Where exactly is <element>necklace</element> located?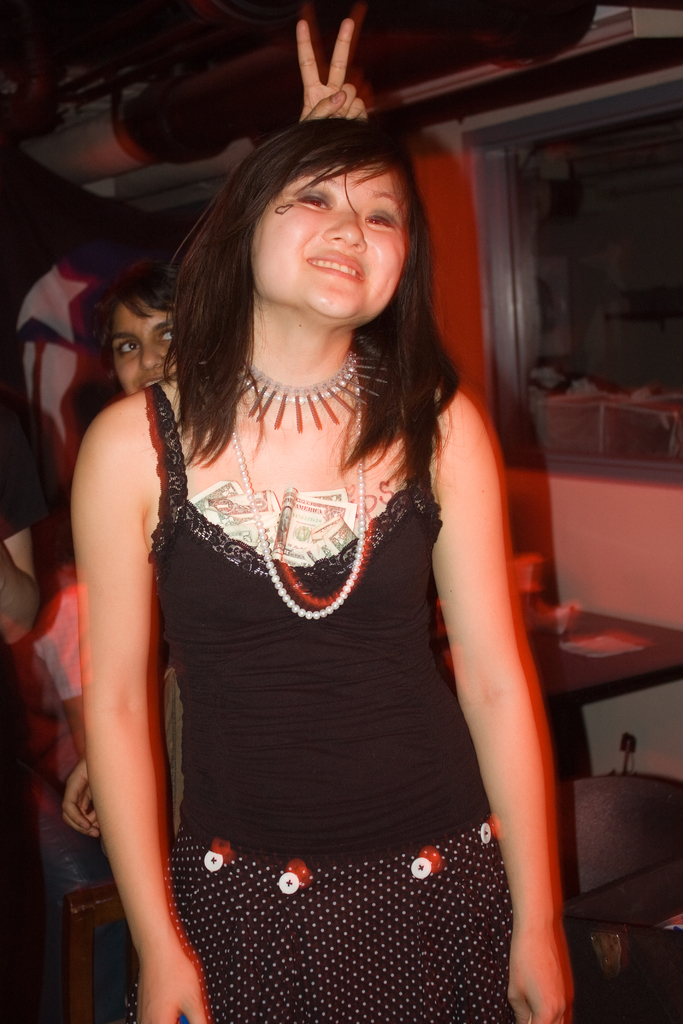
Its bounding box is box=[172, 346, 406, 635].
